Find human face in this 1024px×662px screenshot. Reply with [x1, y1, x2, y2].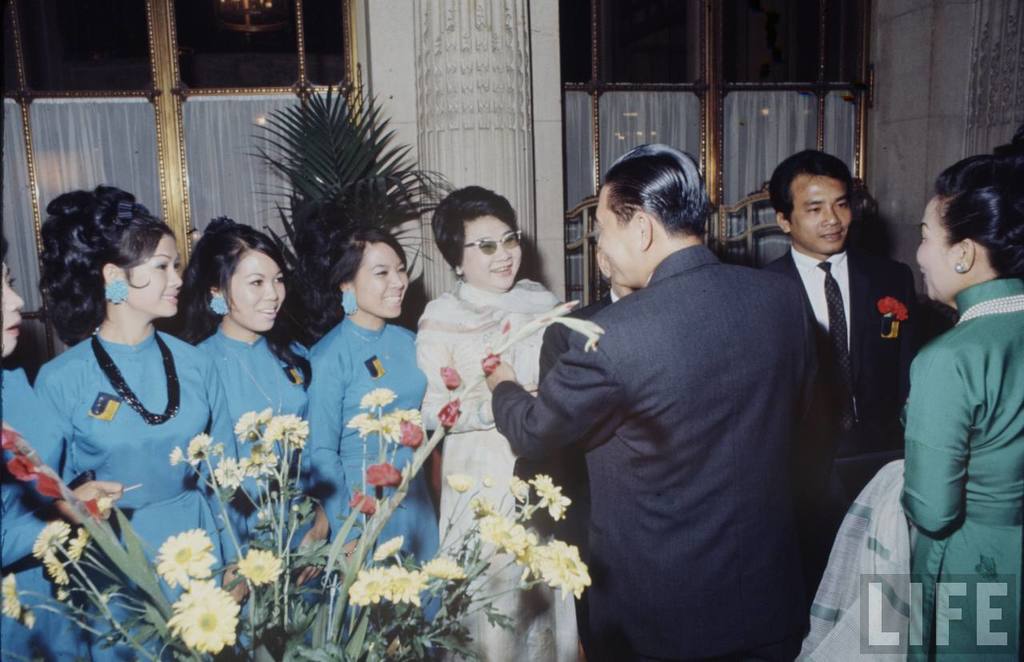
[598, 184, 645, 283].
